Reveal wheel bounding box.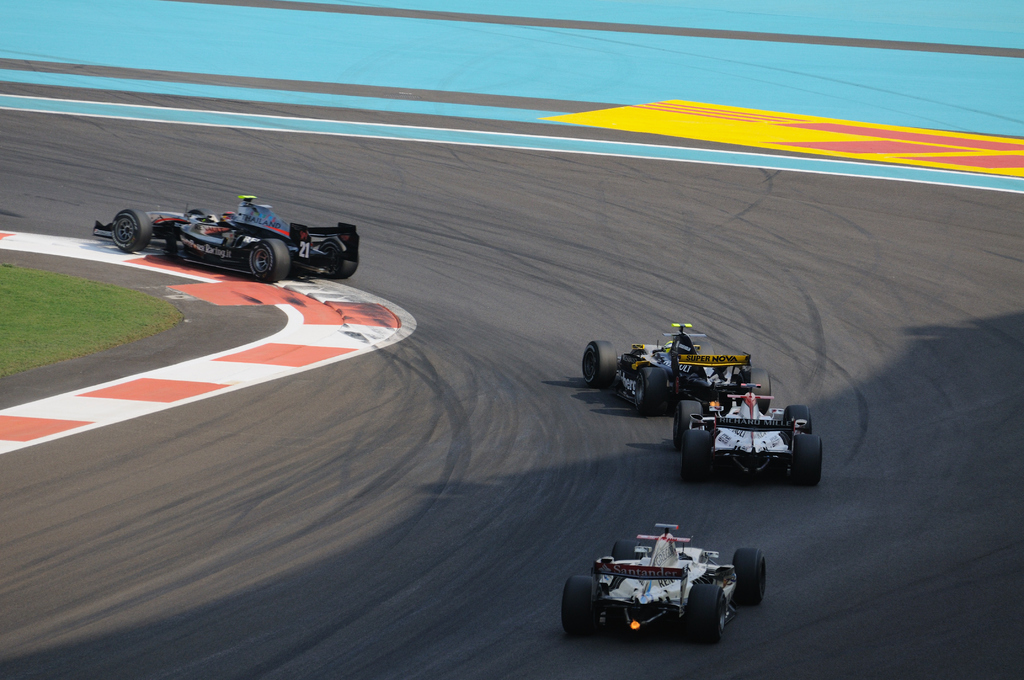
Revealed: BBox(680, 433, 714, 489).
